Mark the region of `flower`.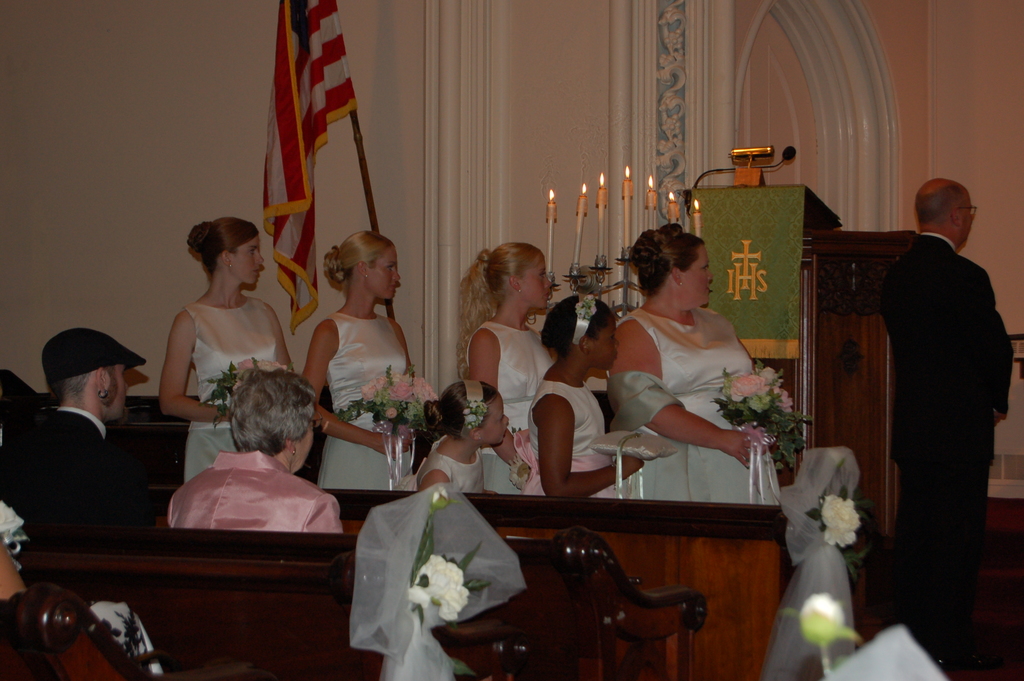
Region: 405,550,475,621.
